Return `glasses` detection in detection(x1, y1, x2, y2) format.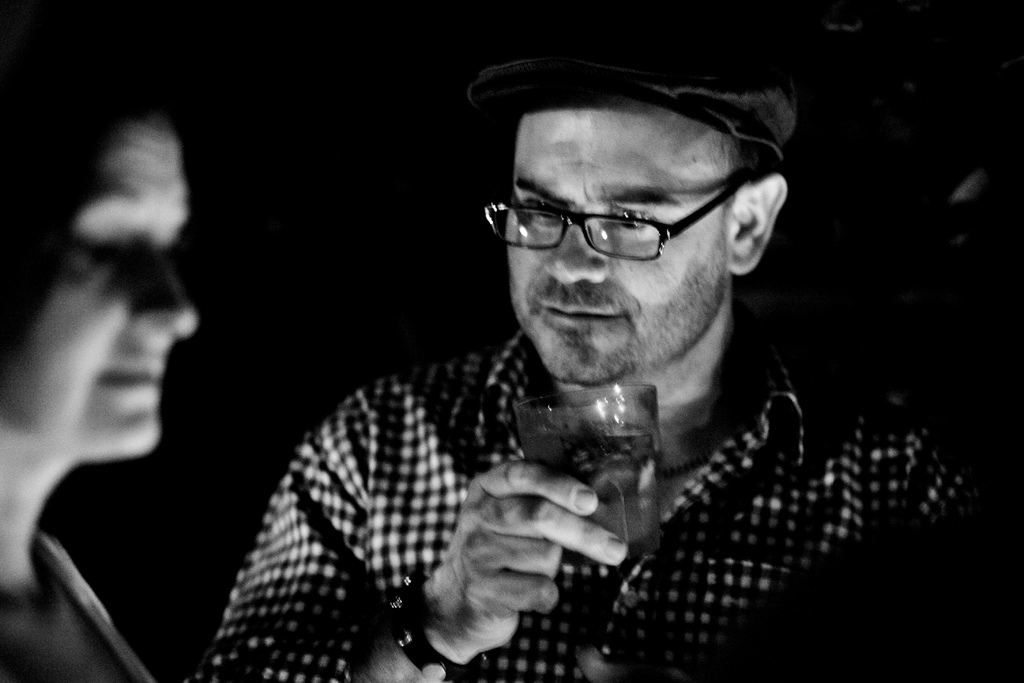
detection(483, 179, 749, 261).
